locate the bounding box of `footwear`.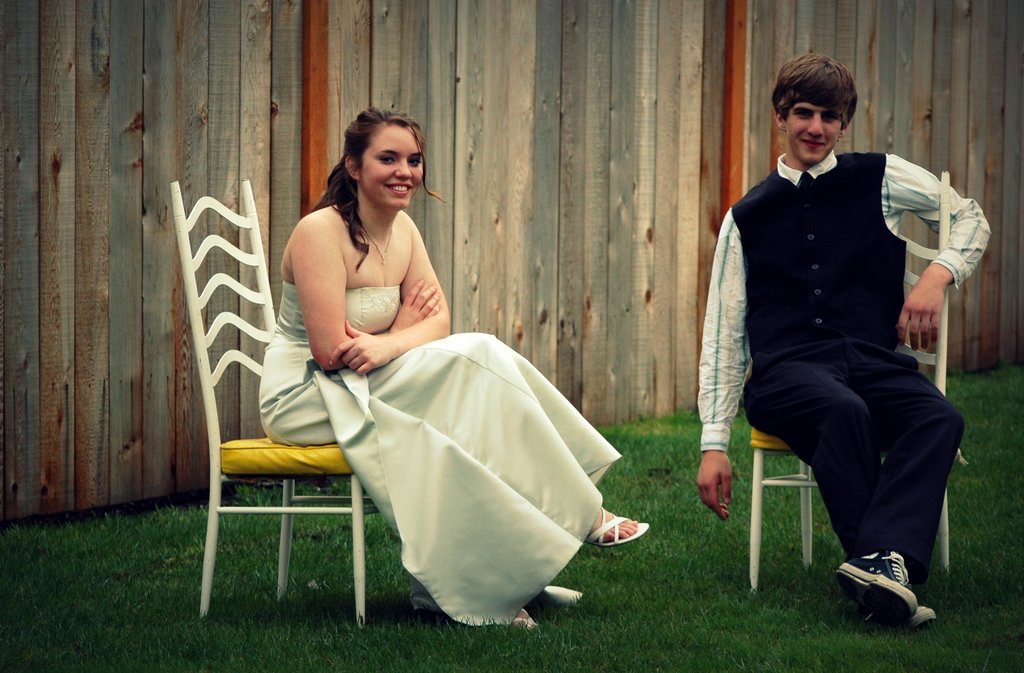
Bounding box: [x1=828, y1=534, x2=916, y2=614].
